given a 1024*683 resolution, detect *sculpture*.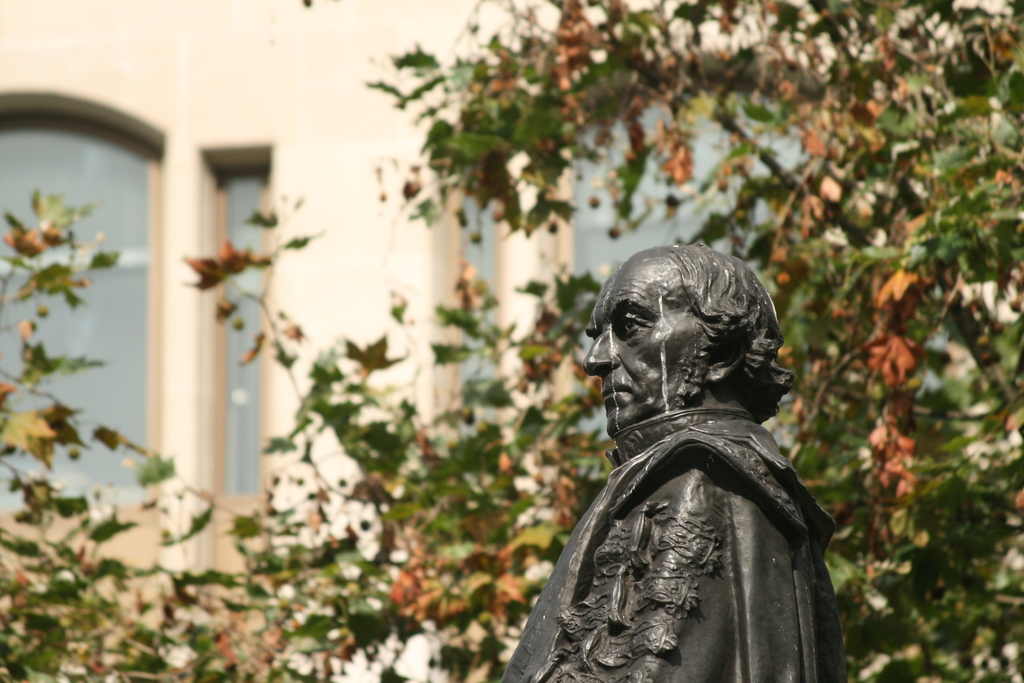
496:230:840:682.
